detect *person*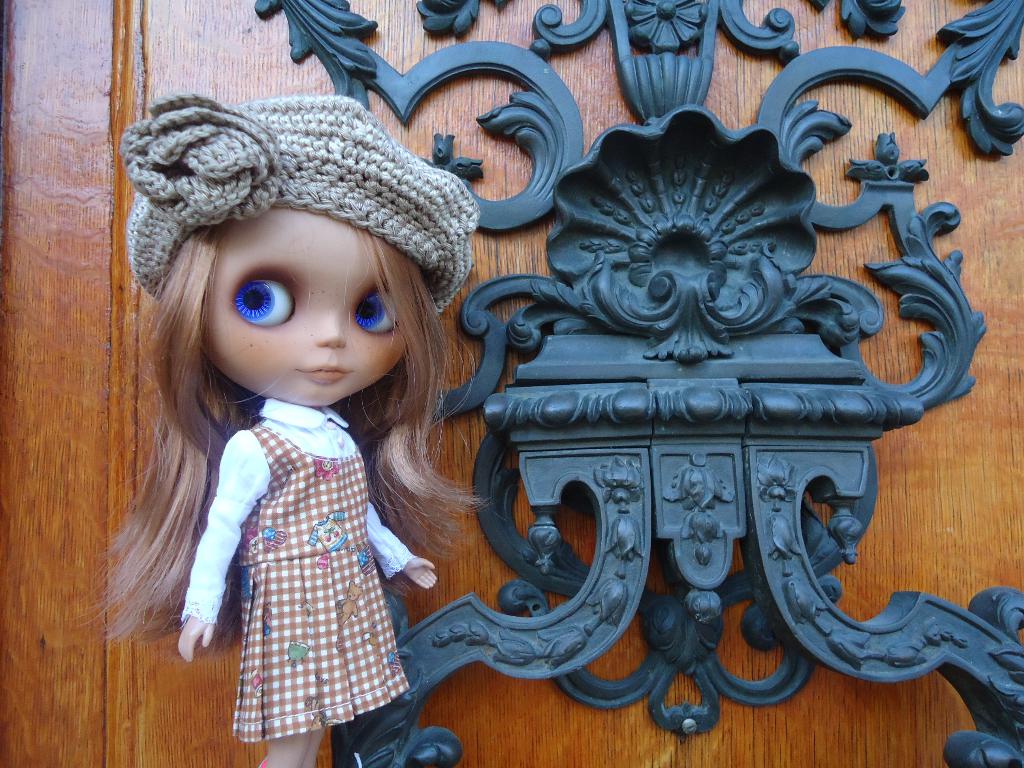
BBox(72, 86, 498, 767)
